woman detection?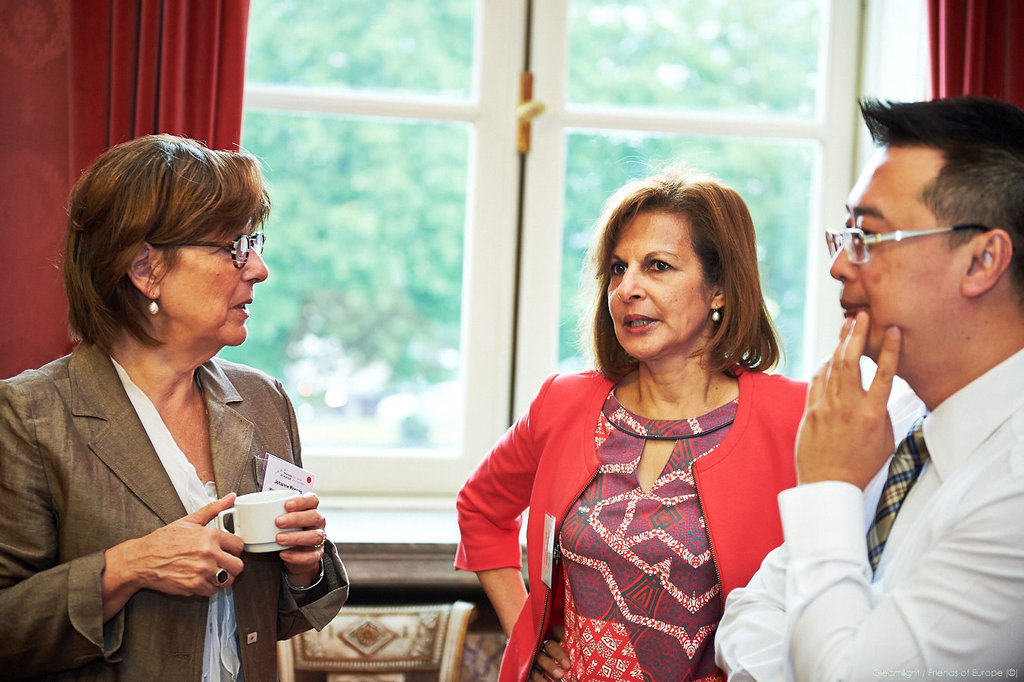
detection(452, 158, 828, 681)
